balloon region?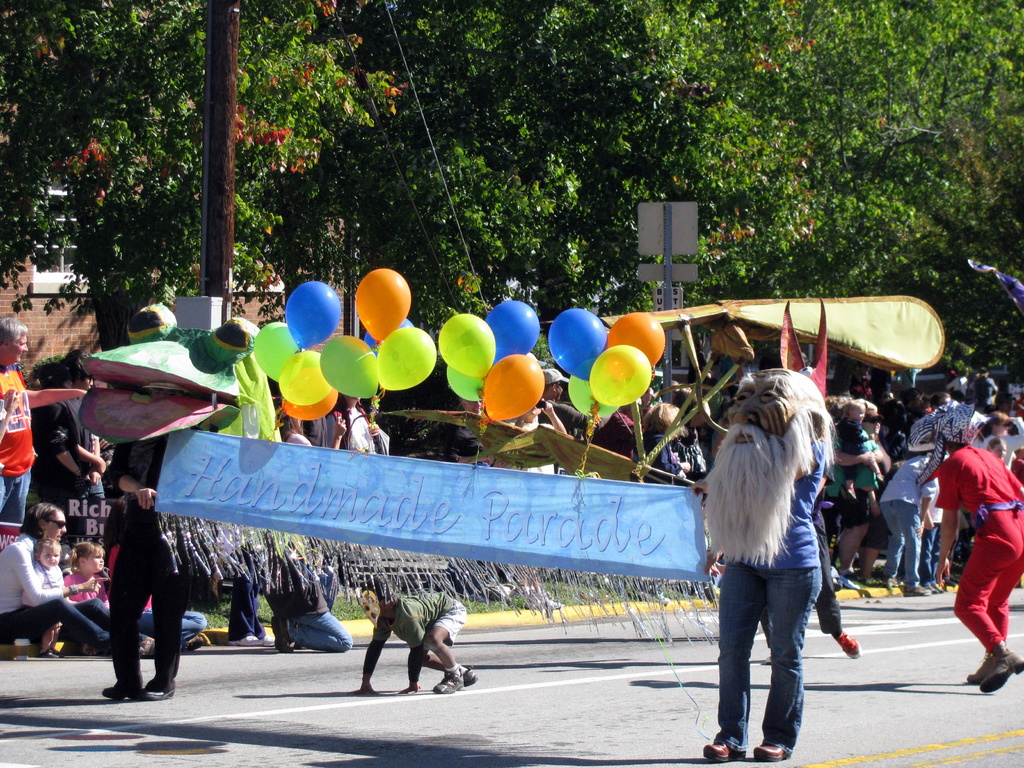
254:320:301:385
